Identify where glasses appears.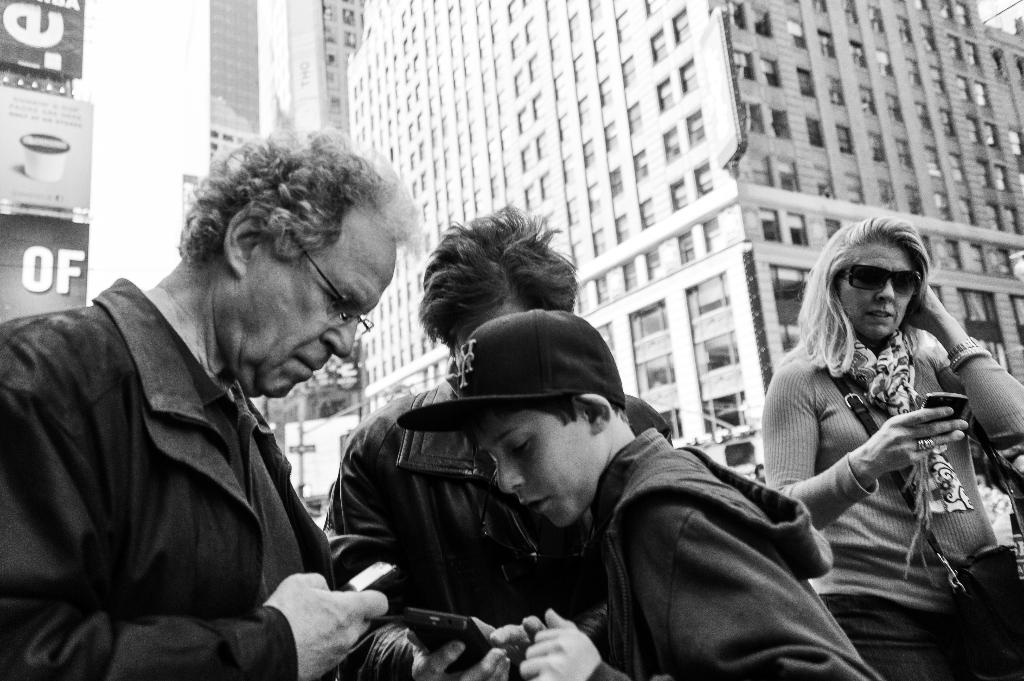
Appears at [295, 238, 374, 338].
